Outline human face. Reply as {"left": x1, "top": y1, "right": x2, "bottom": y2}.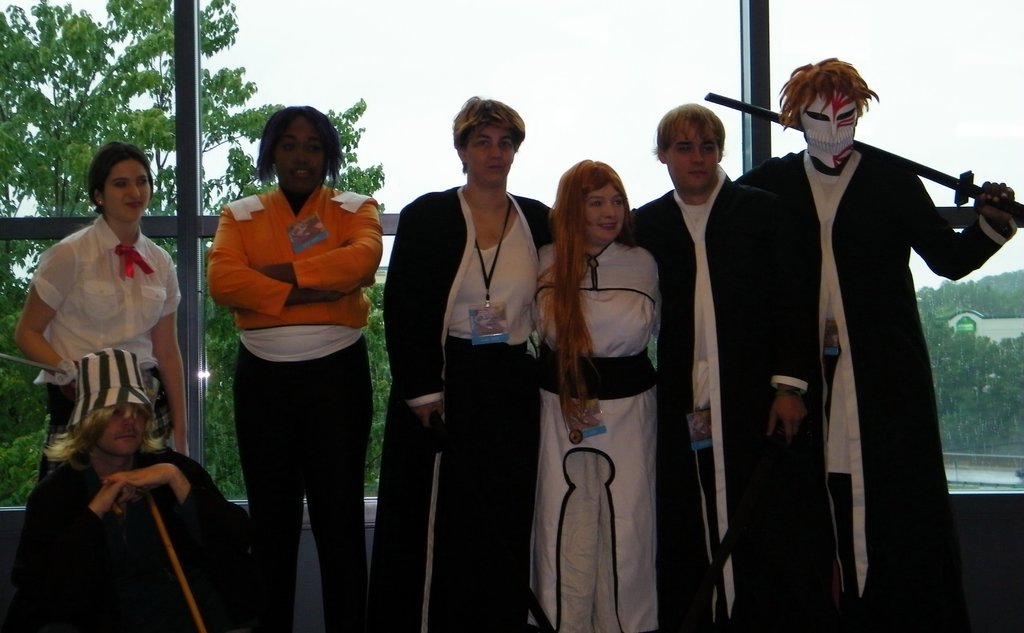
{"left": 92, "top": 408, "right": 147, "bottom": 456}.
